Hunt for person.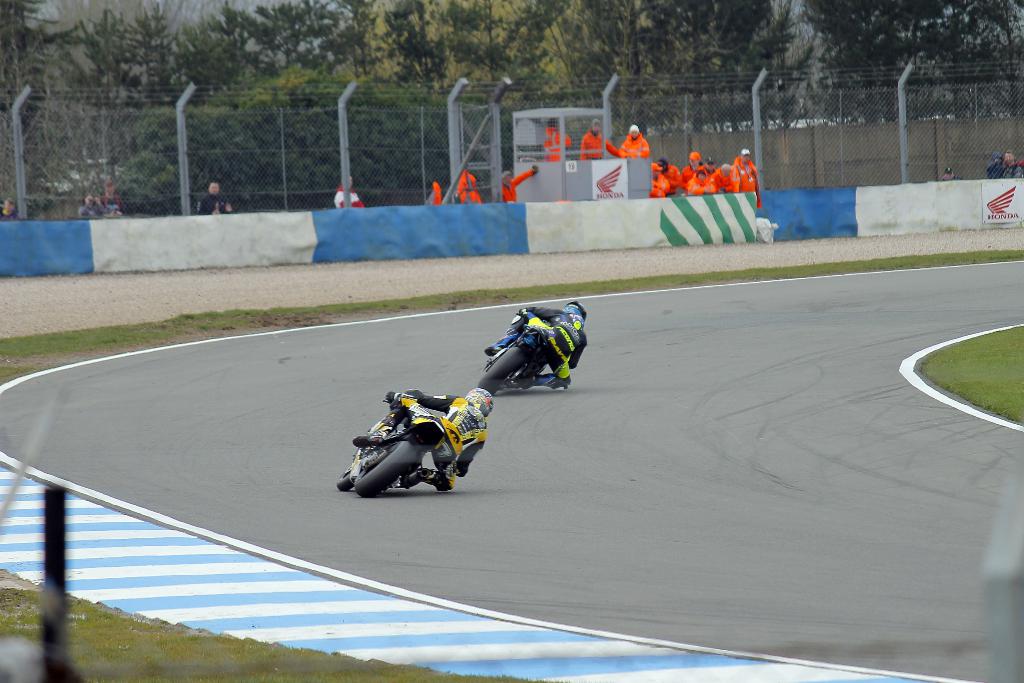
Hunted down at {"x1": 483, "y1": 300, "x2": 594, "y2": 392}.
